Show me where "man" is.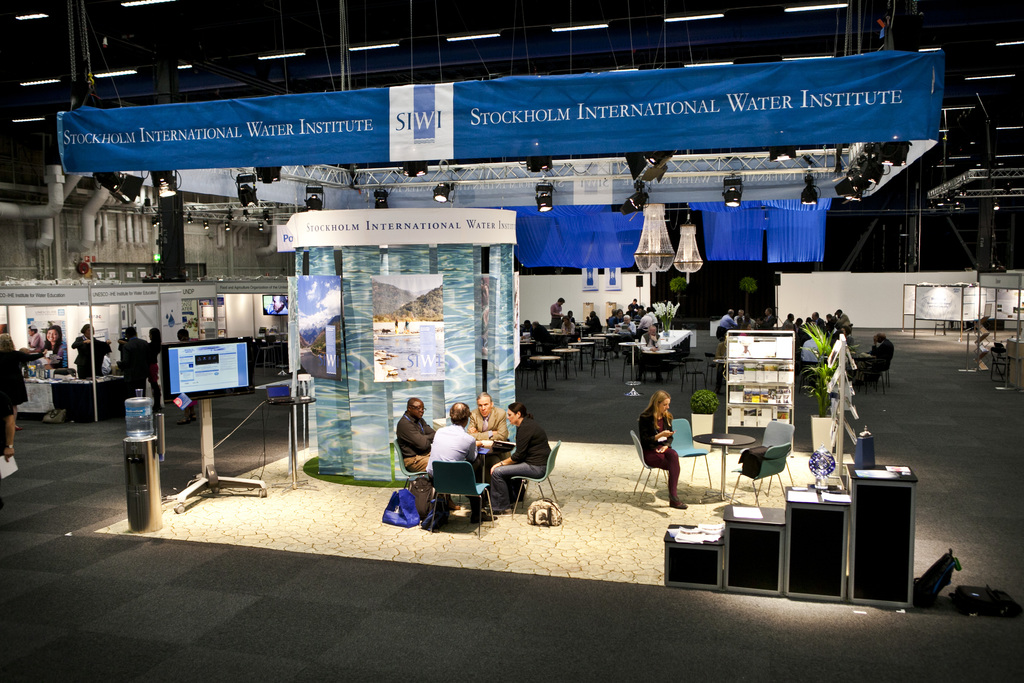
"man" is at Rect(762, 309, 776, 329).
